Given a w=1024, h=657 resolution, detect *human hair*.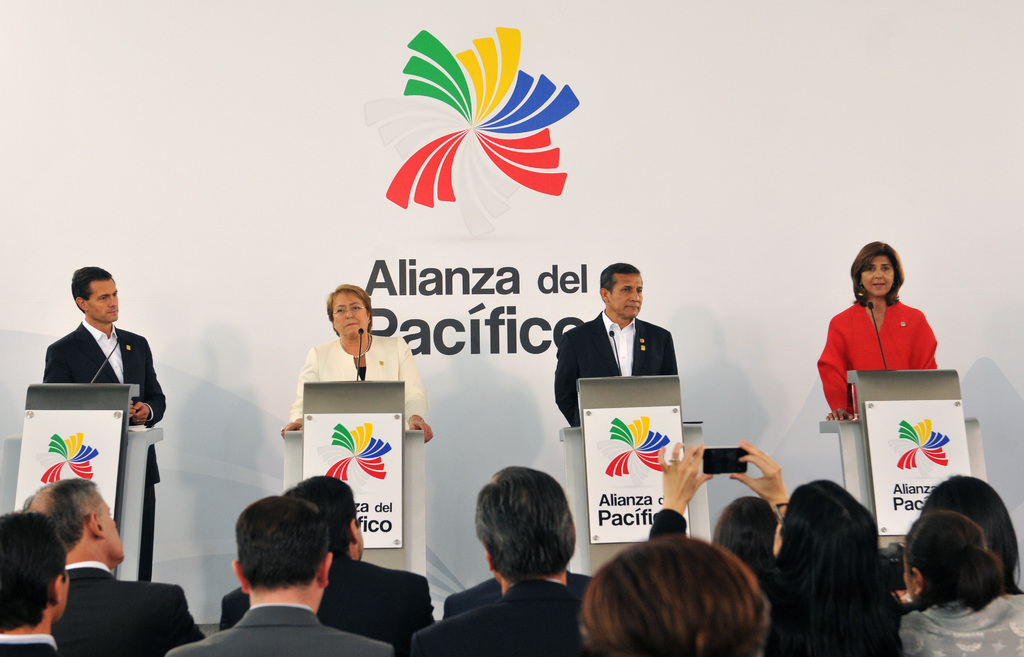
{"left": 578, "top": 531, "right": 769, "bottom": 656}.
